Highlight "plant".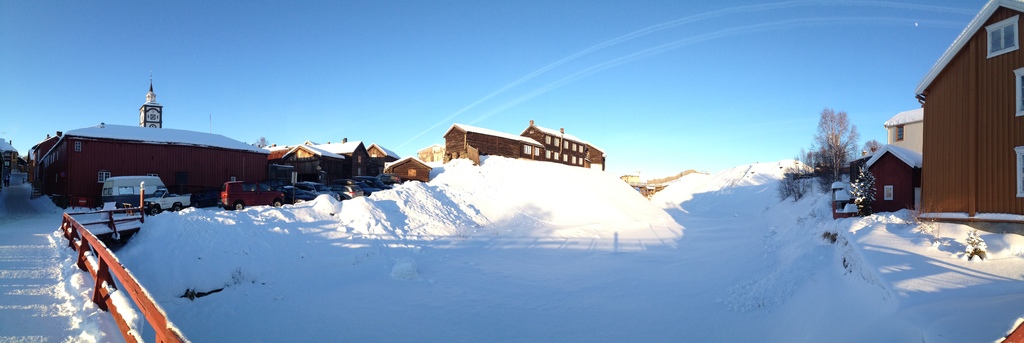
Highlighted region: x1=780 y1=156 x2=814 y2=206.
